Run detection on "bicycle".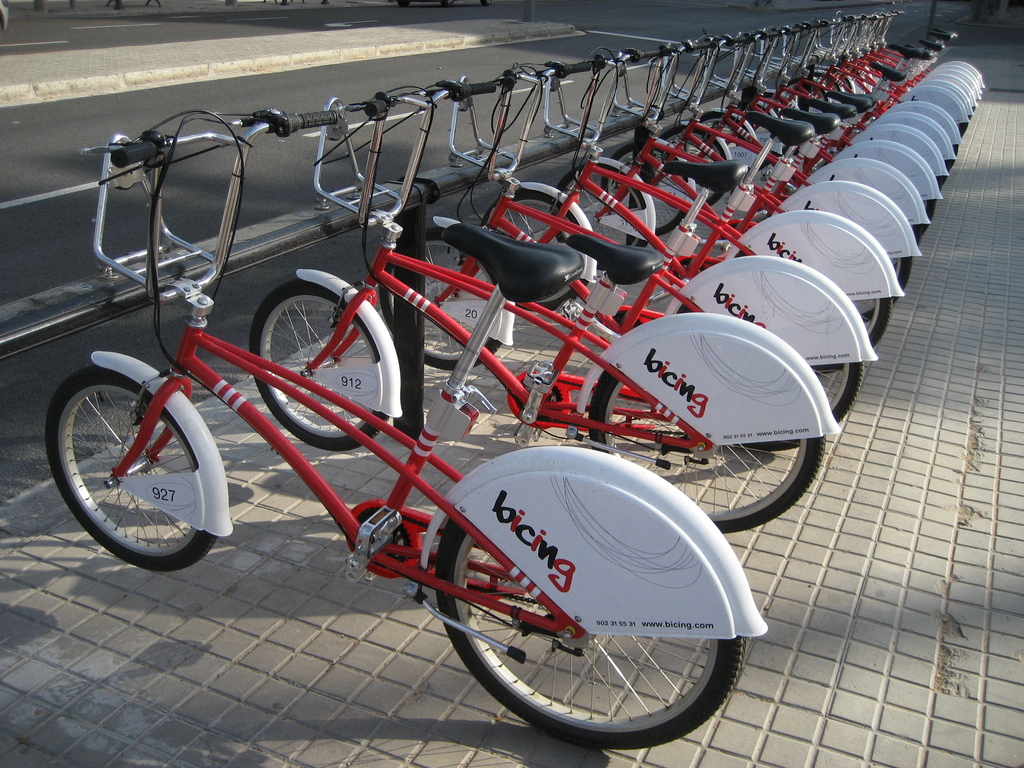
Result: 769,24,961,156.
